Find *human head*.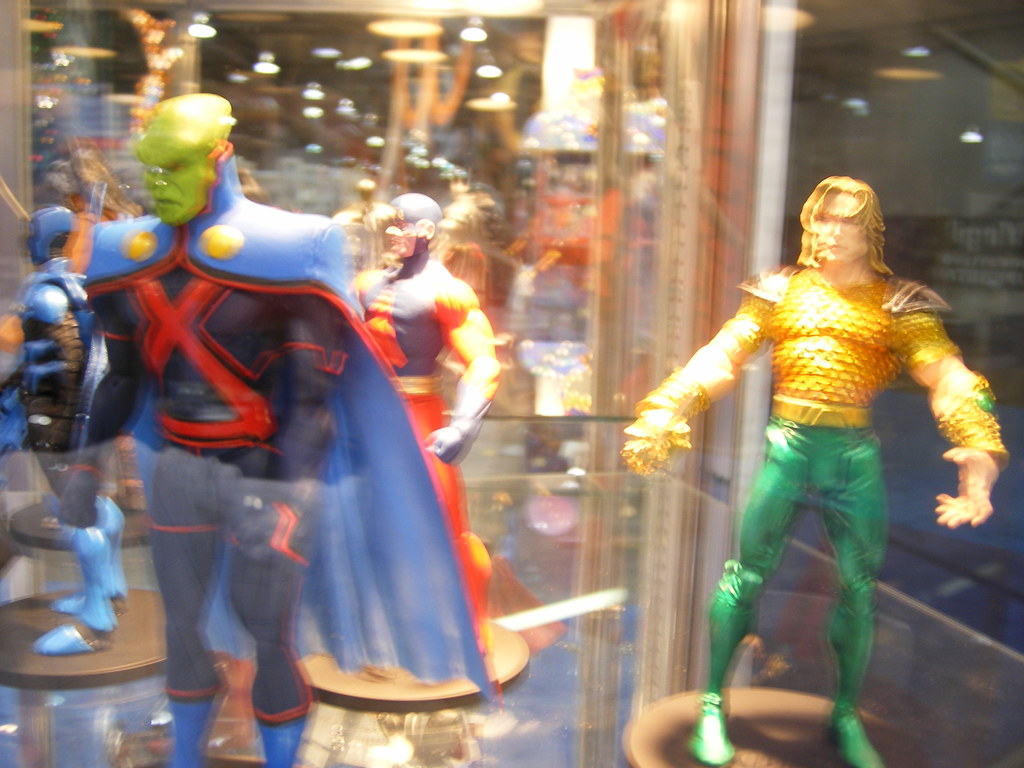
bbox=(28, 207, 77, 264).
